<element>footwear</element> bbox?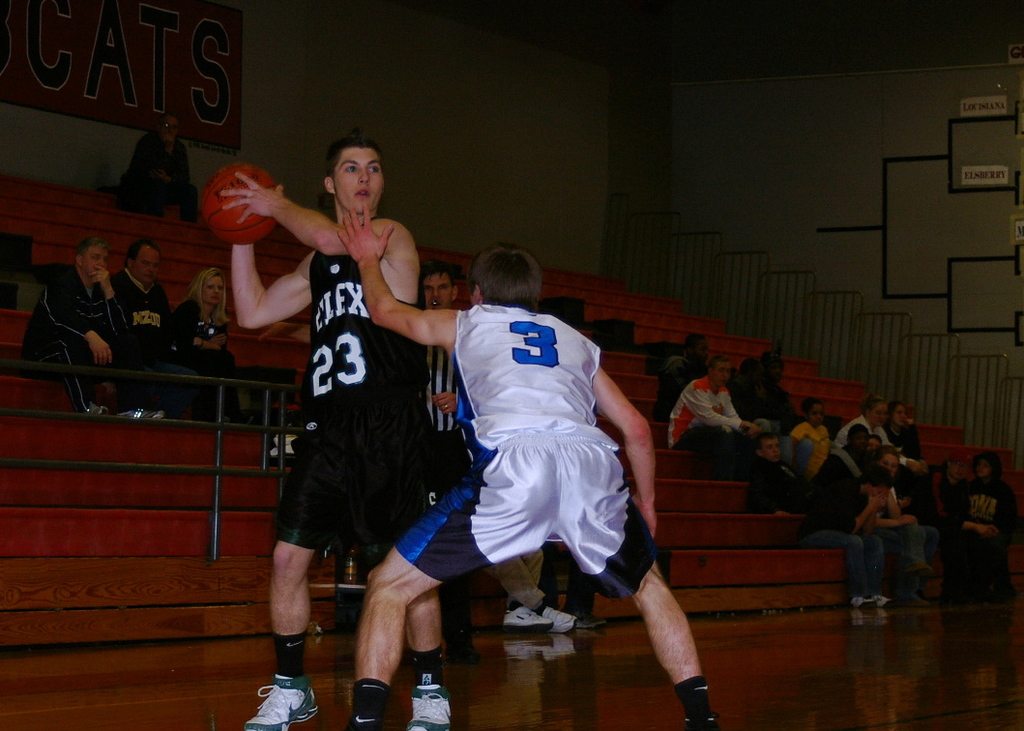
[x1=116, y1=402, x2=161, y2=422]
